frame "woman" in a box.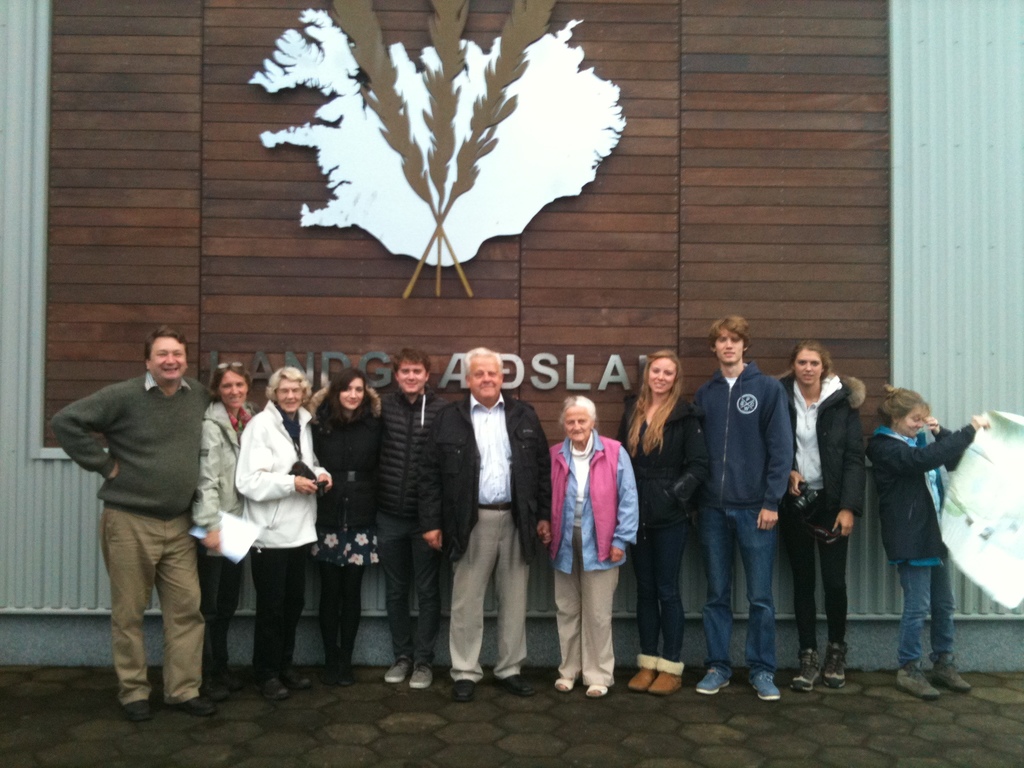
<box>777,338,864,690</box>.
